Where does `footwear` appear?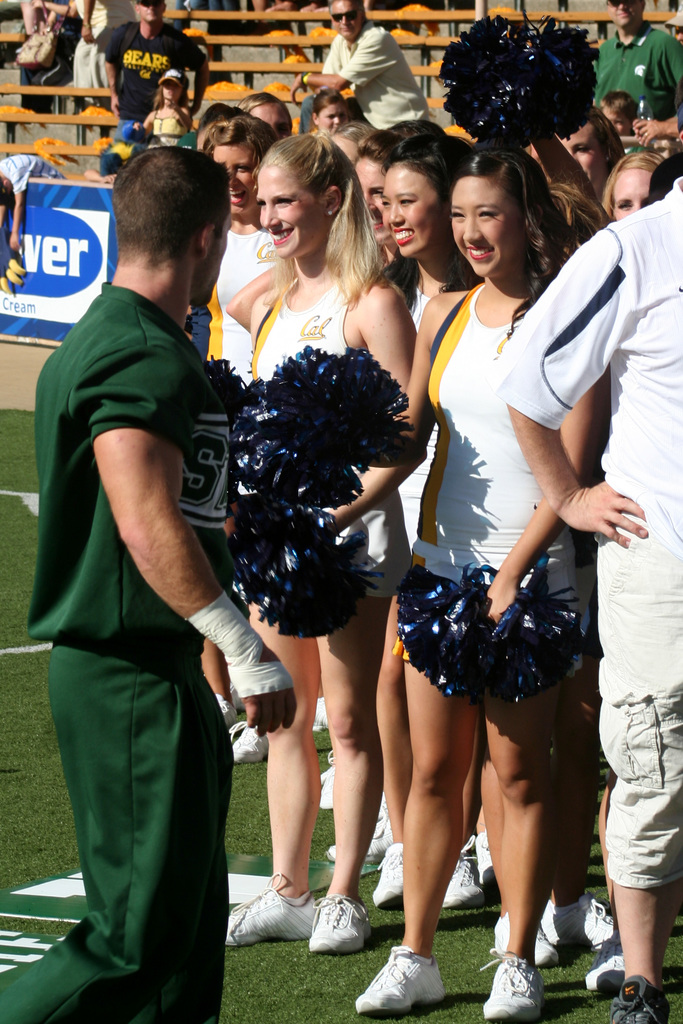
Appears at select_region(226, 722, 263, 769).
